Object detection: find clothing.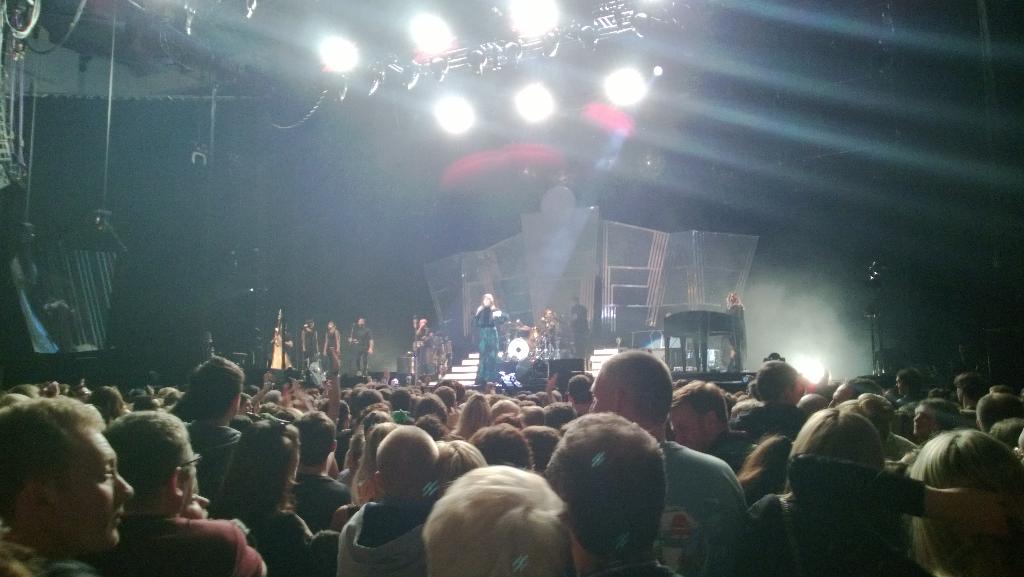
[x1=476, y1=302, x2=503, y2=390].
